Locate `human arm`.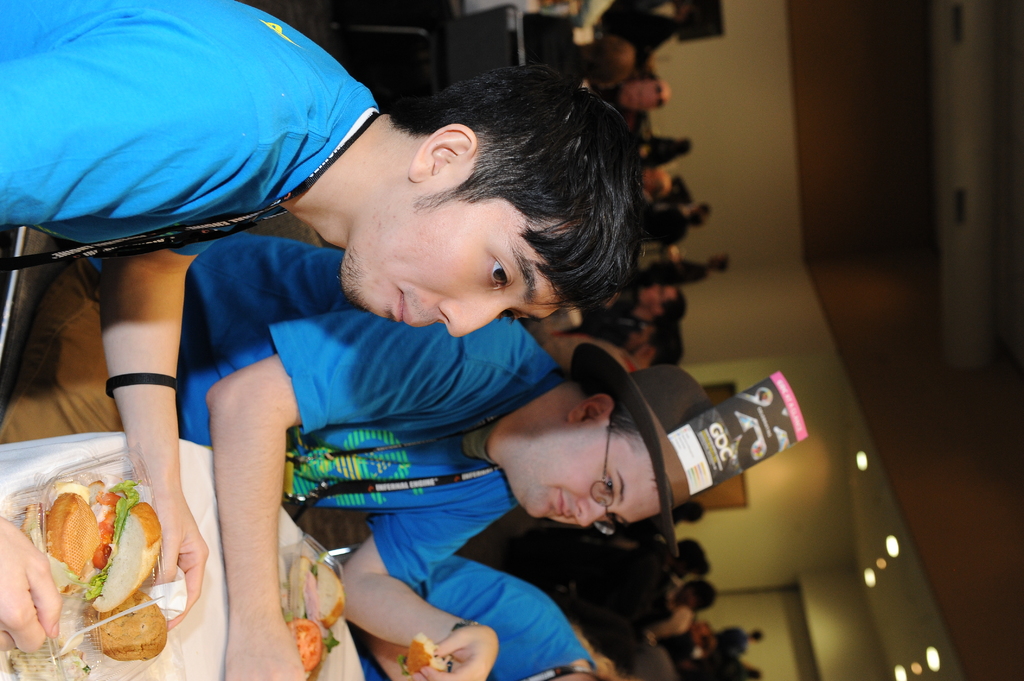
Bounding box: x1=0, y1=40, x2=257, y2=224.
